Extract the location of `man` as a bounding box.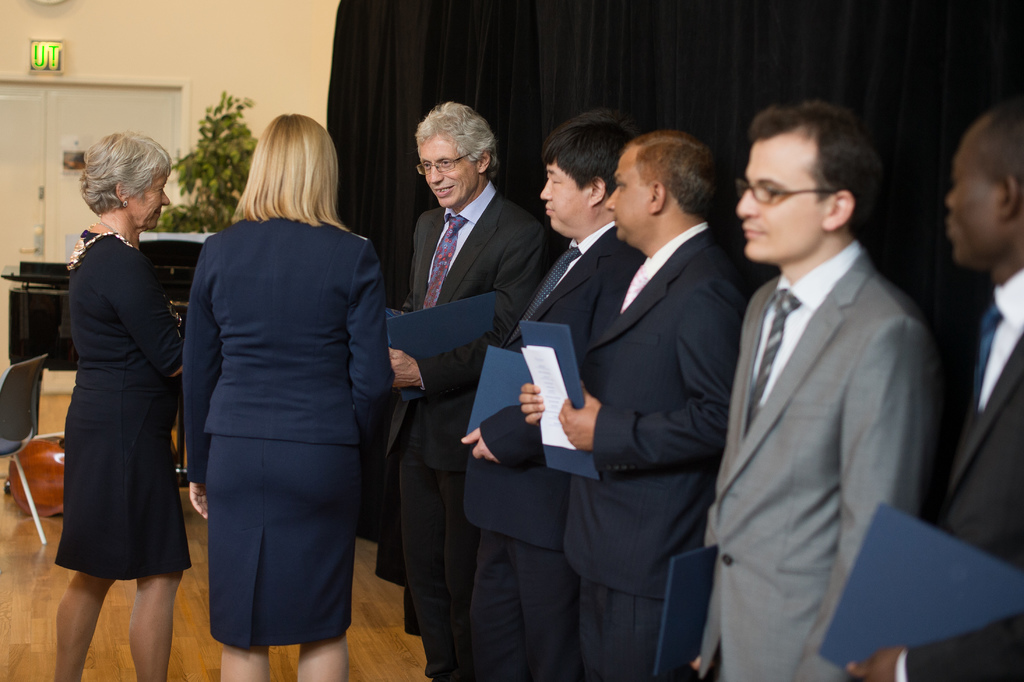
x1=846 y1=94 x2=1023 y2=681.
